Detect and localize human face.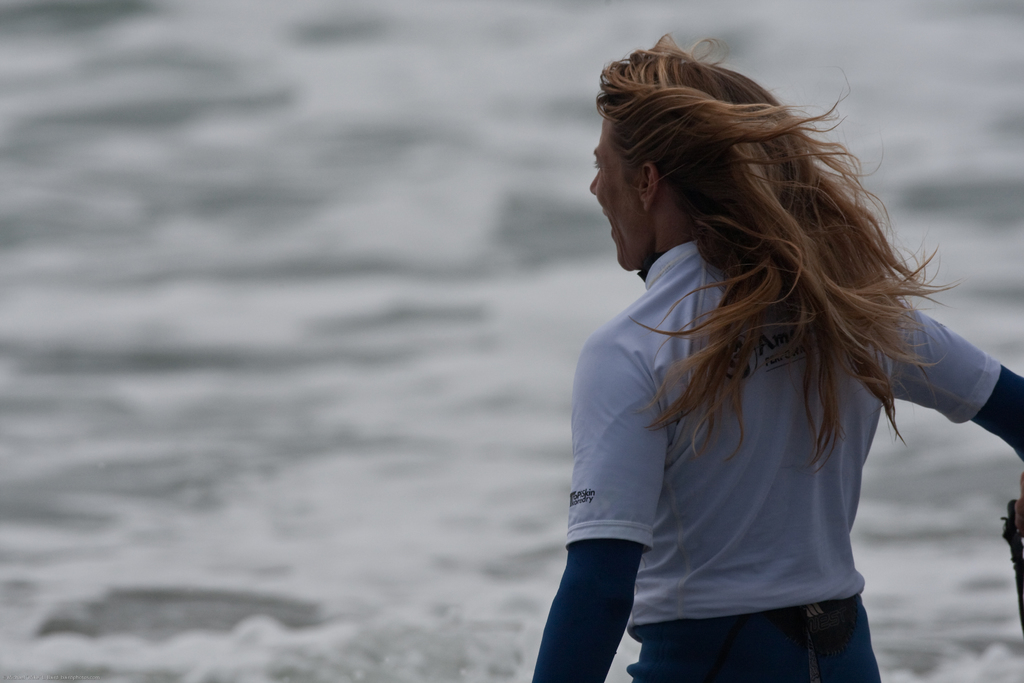
Localized at (left=590, top=118, right=644, bottom=270).
